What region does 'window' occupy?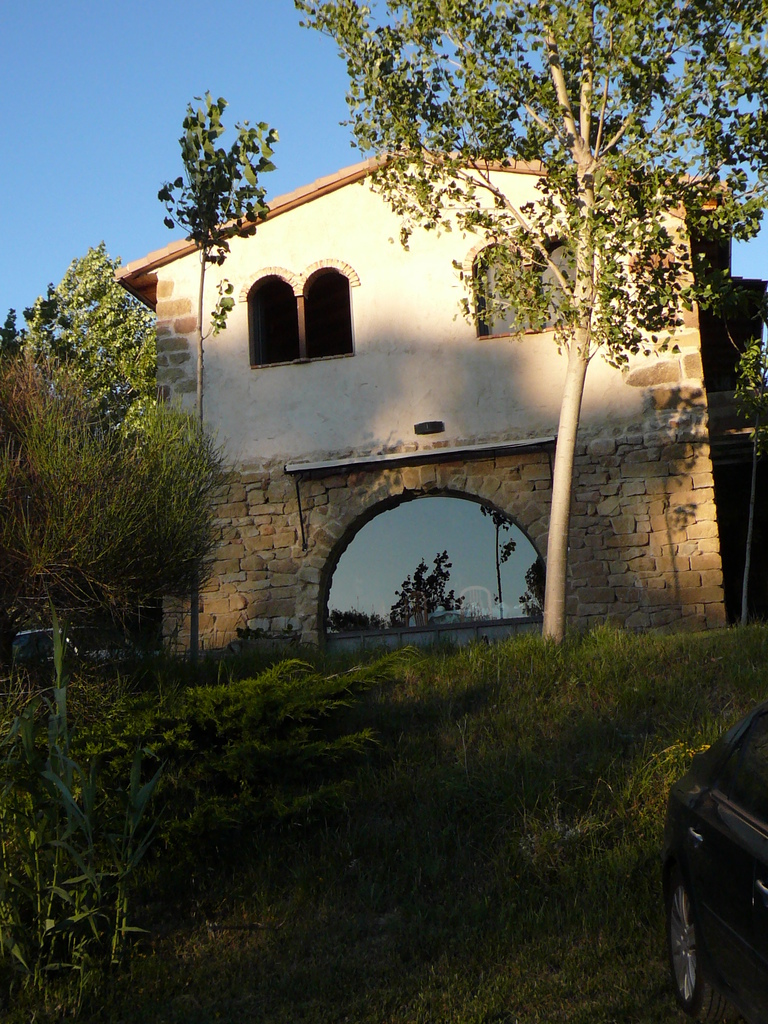
475:237:575:337.
